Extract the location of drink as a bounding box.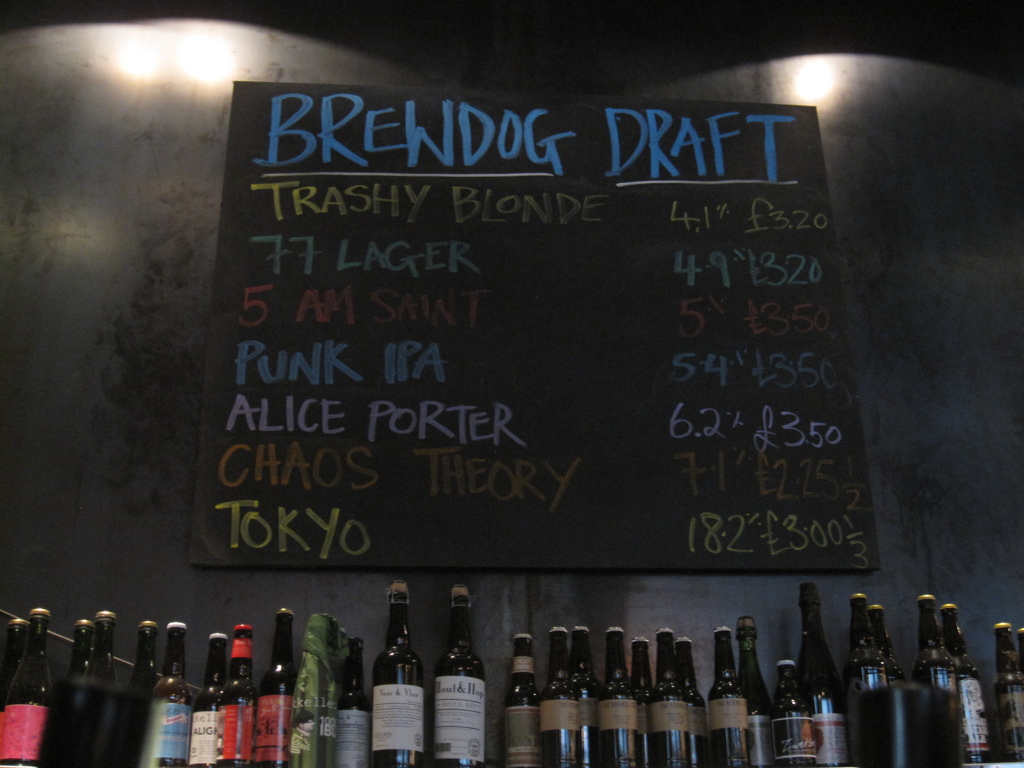
rect(767, 648, 816, 767).
